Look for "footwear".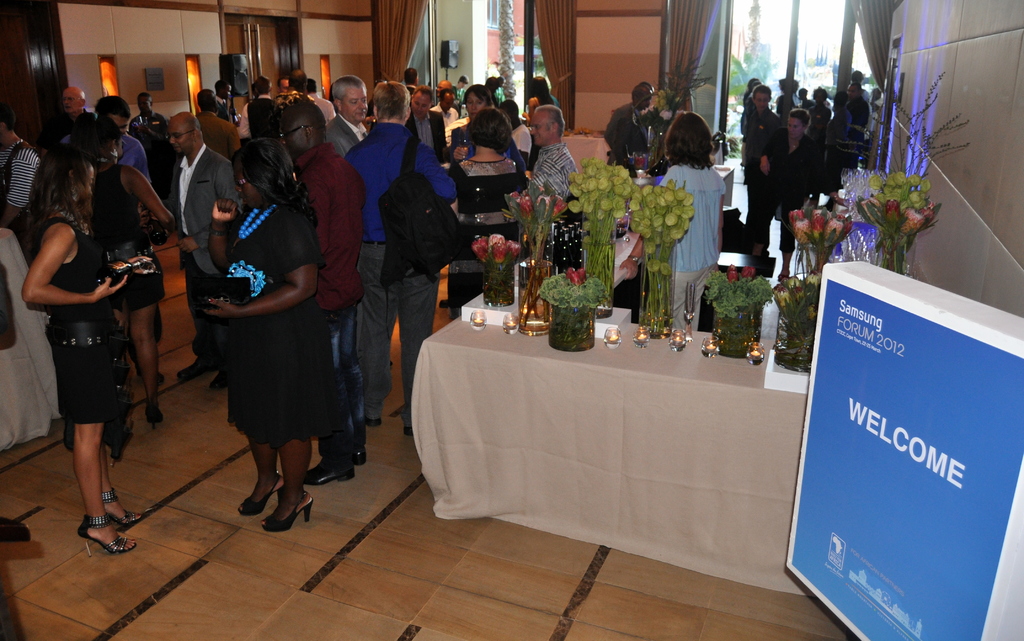
Found: x1=237, y1=475, x2=282, y2=515.
